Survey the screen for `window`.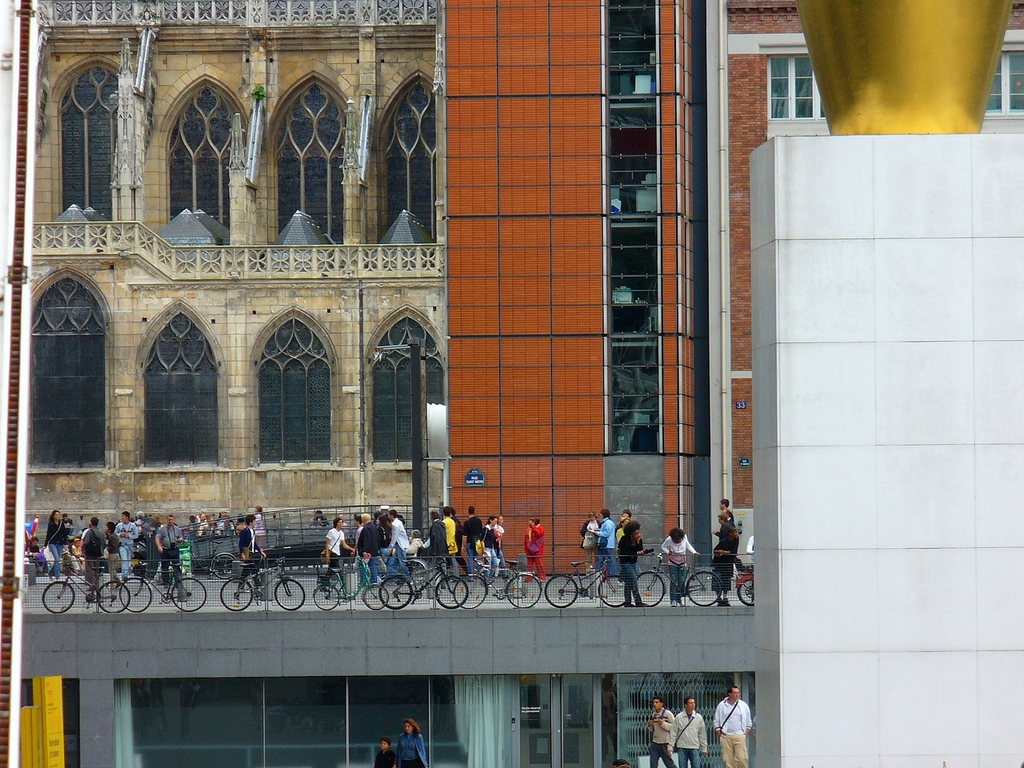
Survey found: <region>224, 270, 330, 490</region>.
